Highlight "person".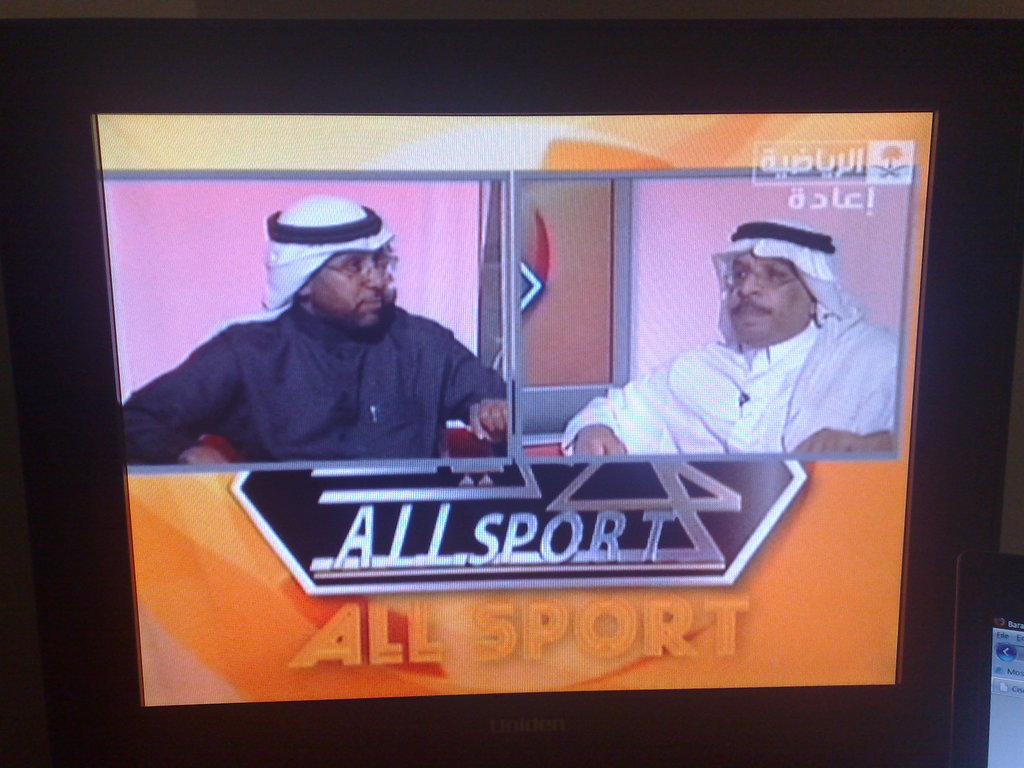
Highlighted region: crop(556, 217, 902, 456).
